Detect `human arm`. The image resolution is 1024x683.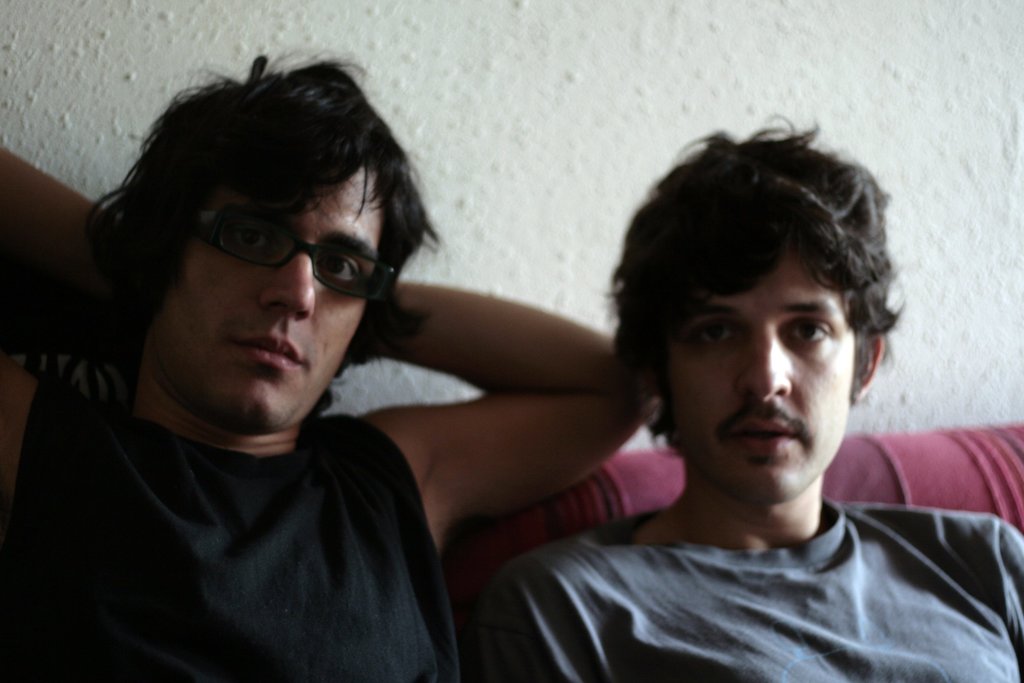
bbox(483, 548, 640, 682).
